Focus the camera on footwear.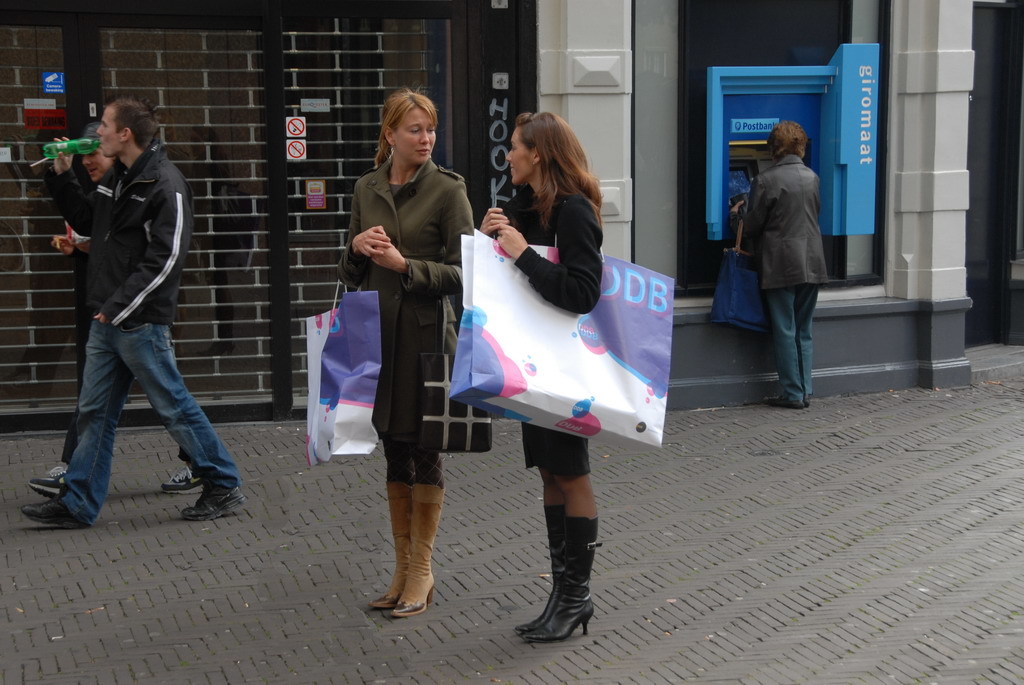
Focus region: crop(19, 497, 94, 527).
